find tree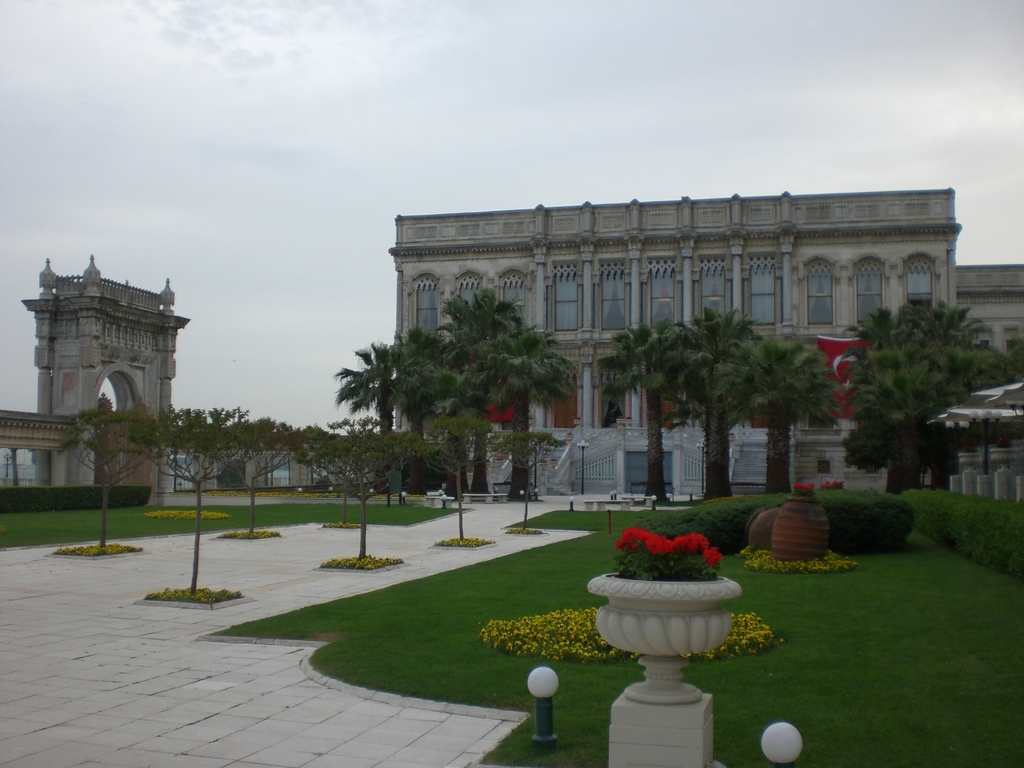
313, 407, 401, 572
